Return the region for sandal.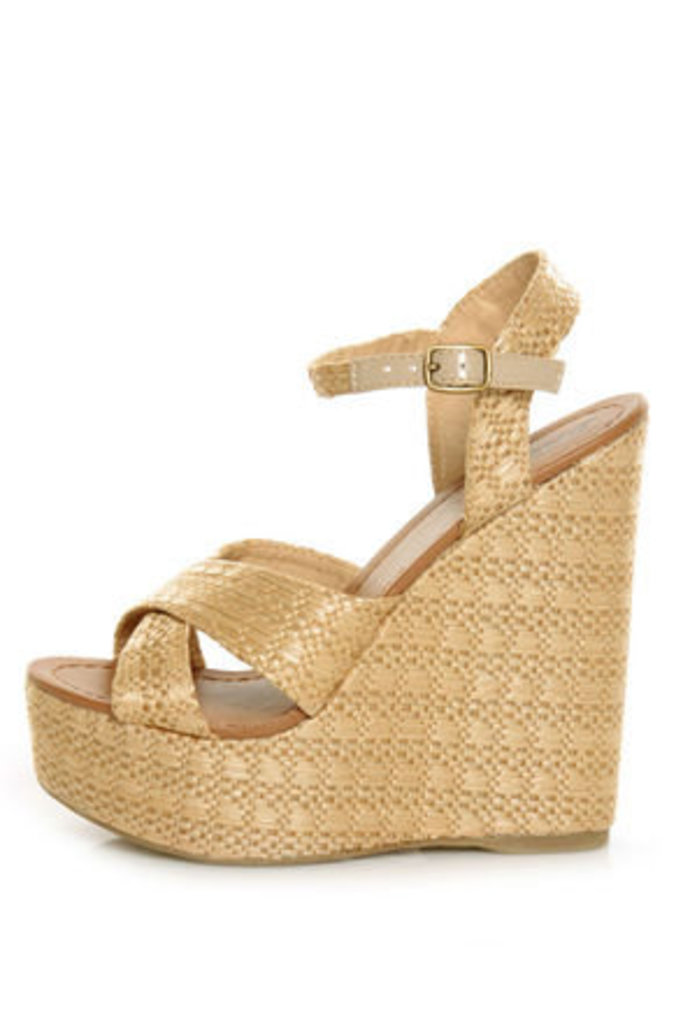
pyautogui.locateOnScreen(33, 258, 641, 852).
